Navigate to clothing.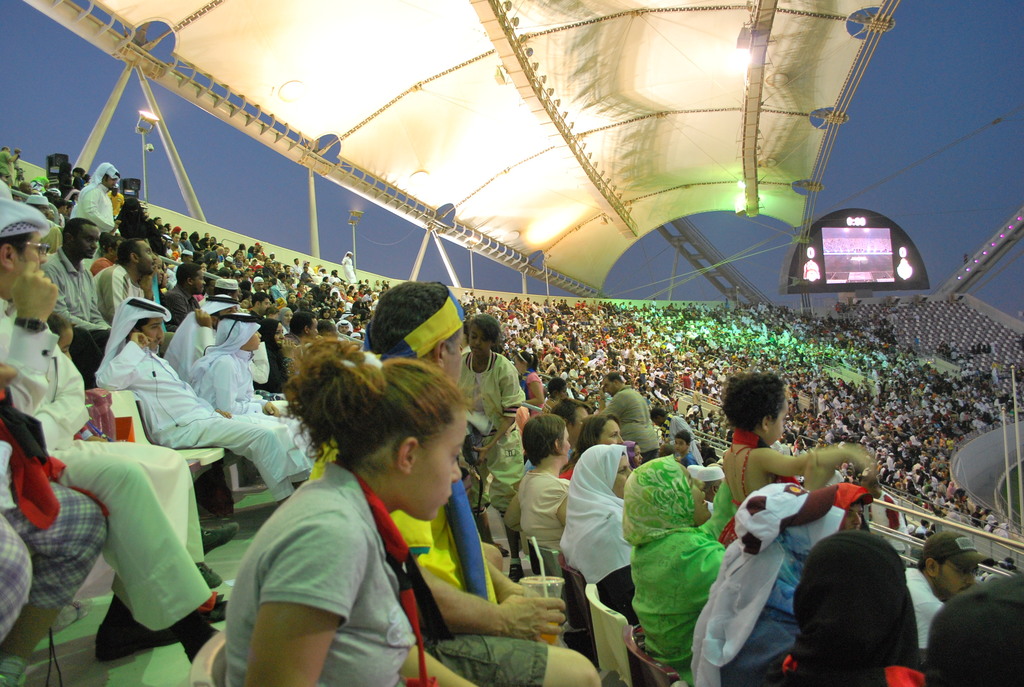
Navigation target: <region>68, 165, 123, 235</region>.
